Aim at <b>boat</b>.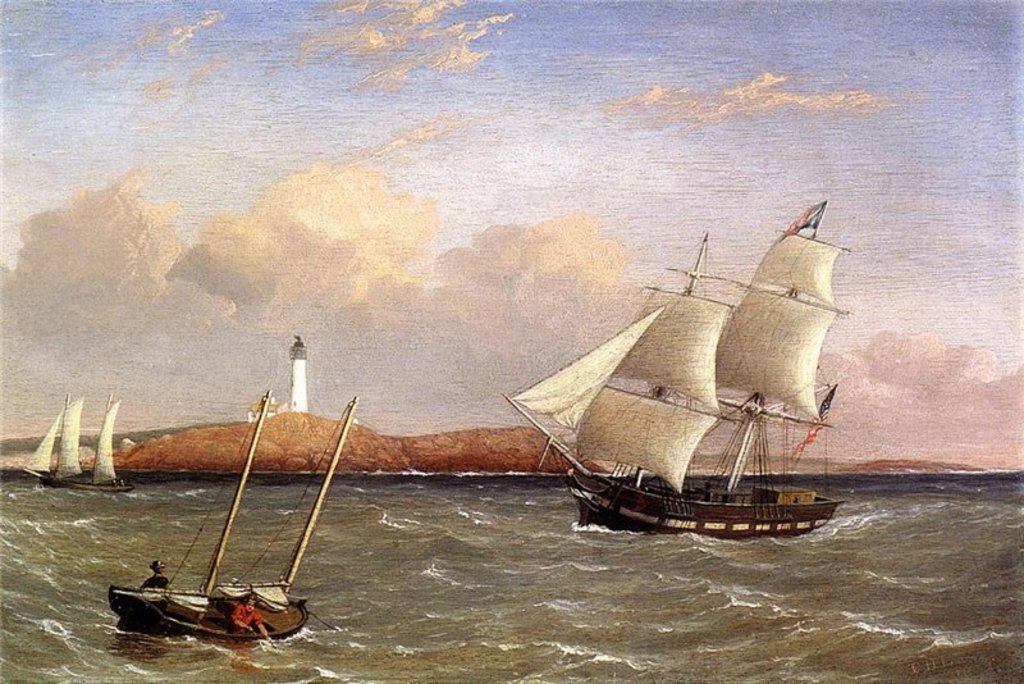
Aimed at <box>109,386,356,638</box>.
